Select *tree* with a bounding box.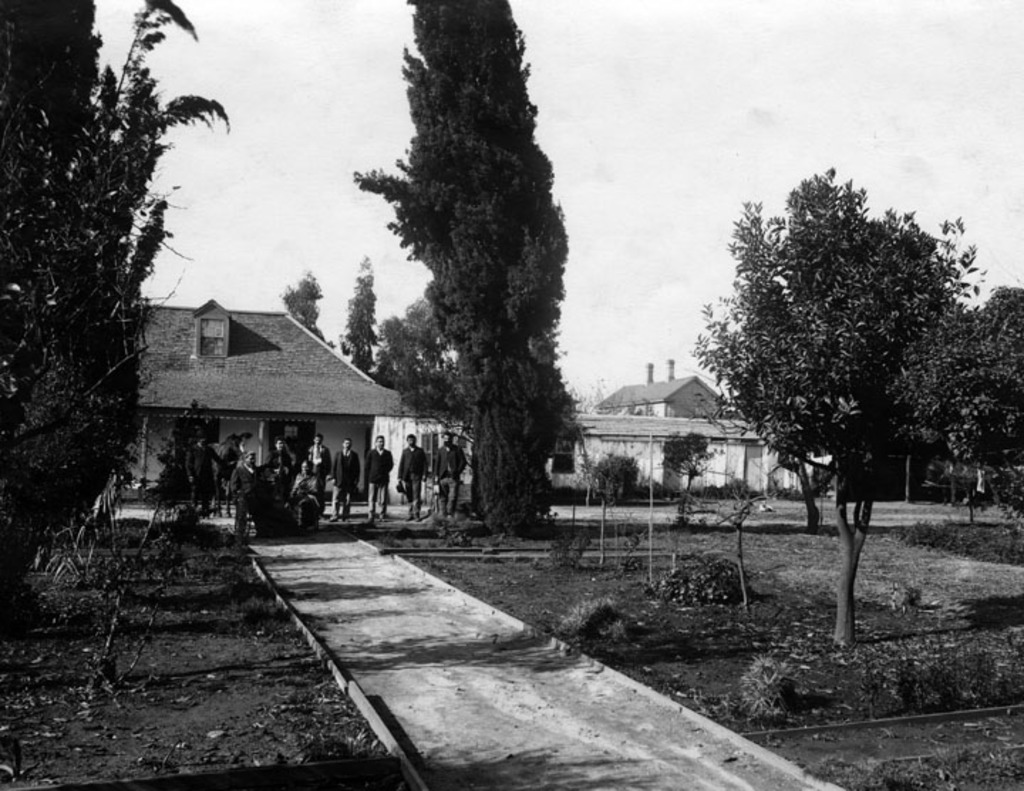
[348, 280, 489, 428].
